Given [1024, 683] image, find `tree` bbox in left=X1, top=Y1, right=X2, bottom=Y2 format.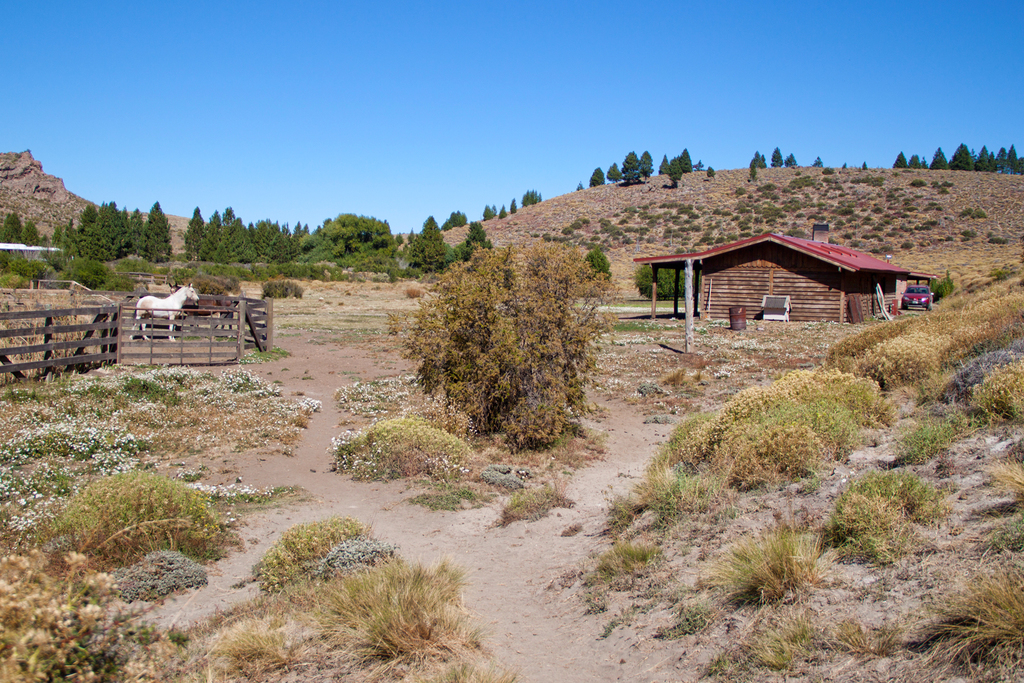
left=434, top=211, right=469, bottom=238.
